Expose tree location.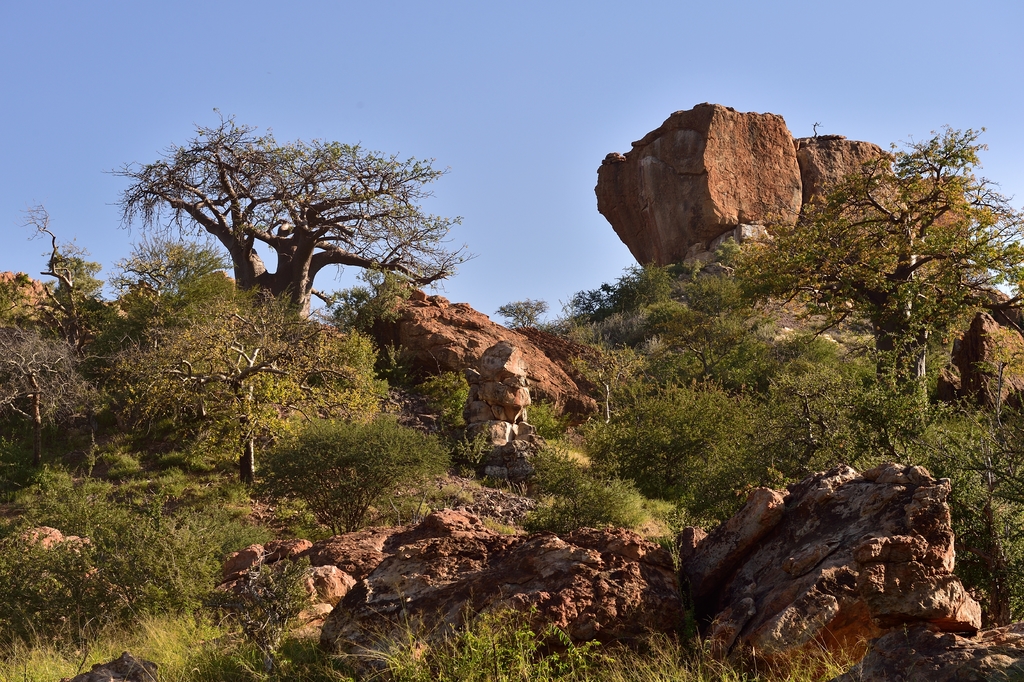
Exposed at (left=711, top=119, right=1023, bottom=419).
